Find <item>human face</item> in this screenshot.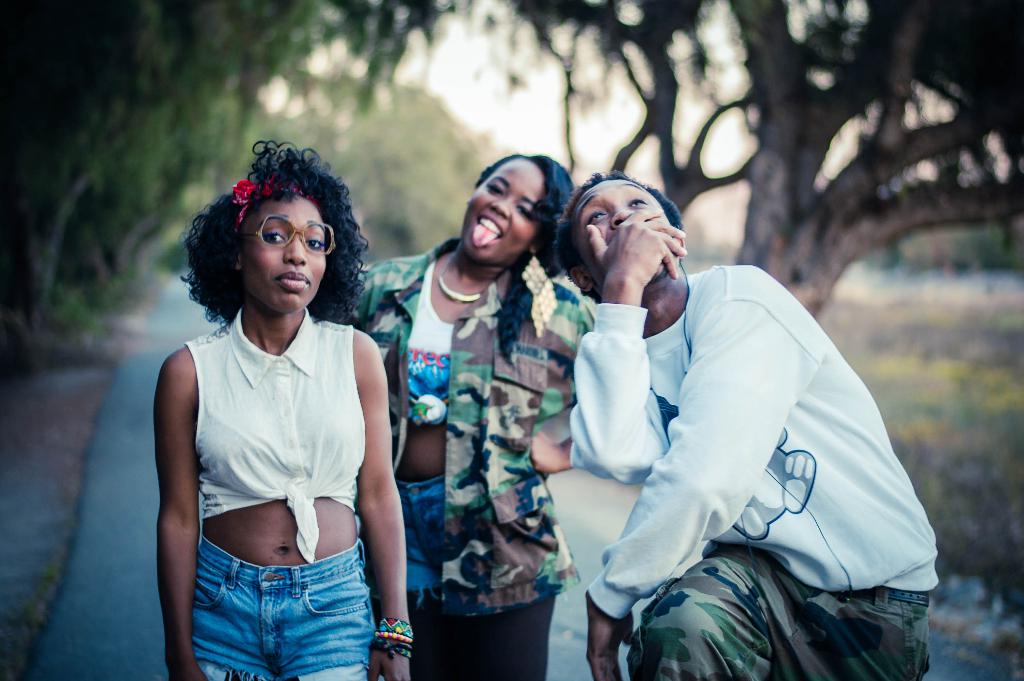
The bounding box for <item>human face</item> is Rect(237, 197, 328, 310).
